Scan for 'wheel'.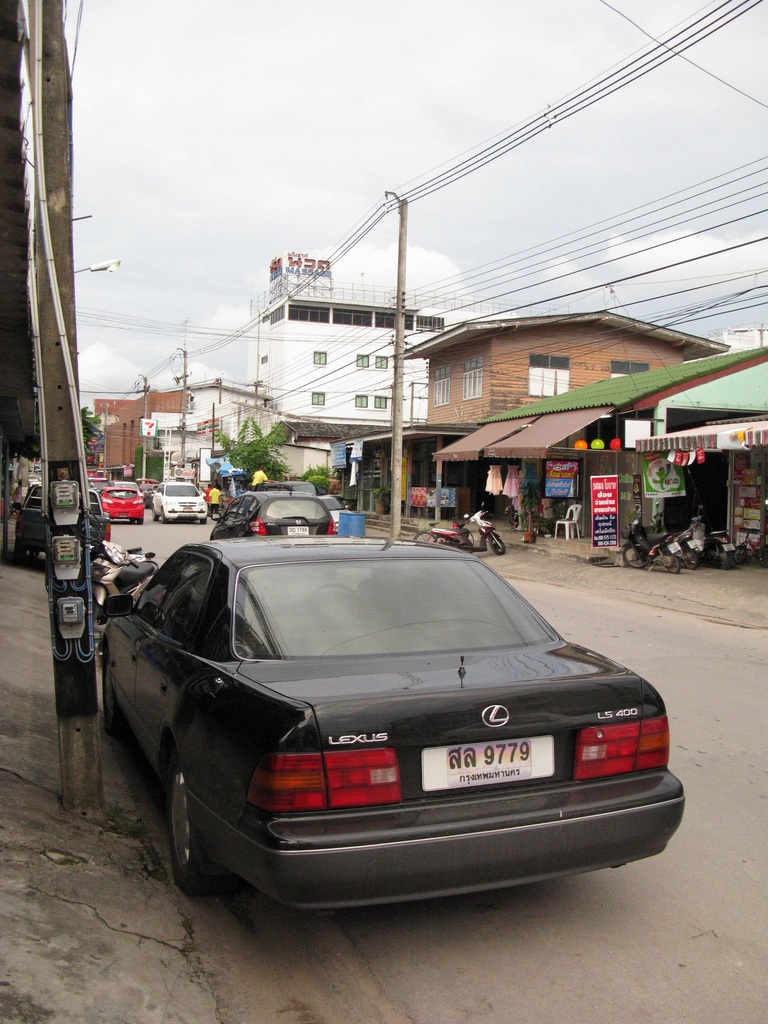
Scan result: bbox=(164, 748, 241, 900).
